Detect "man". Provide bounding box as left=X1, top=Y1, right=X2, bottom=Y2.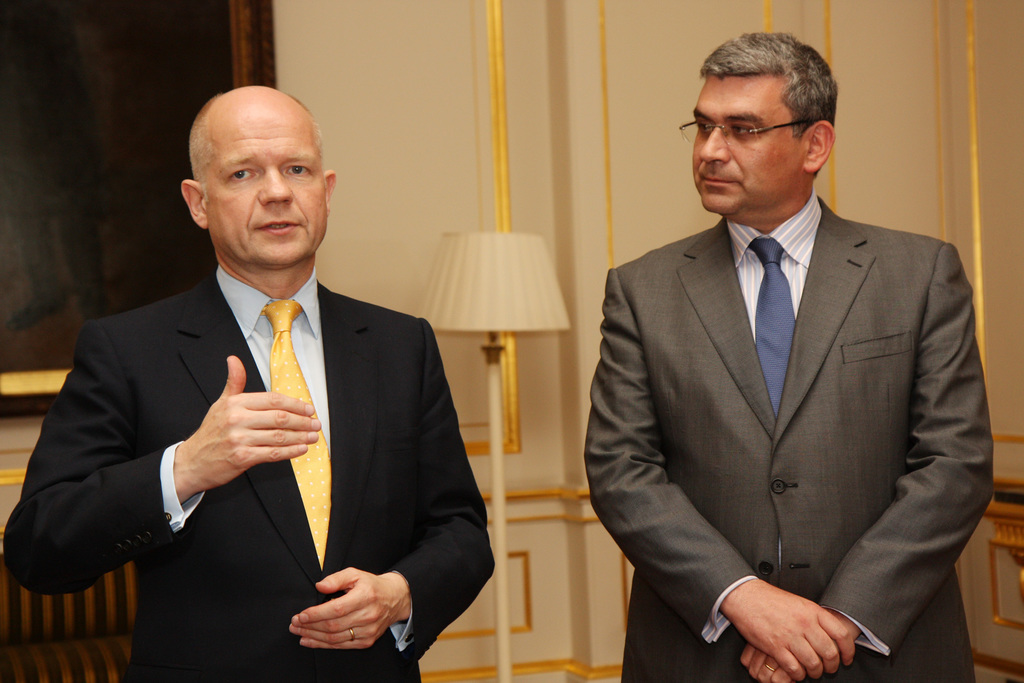
left=580, top=29, right=996, bottom=681.
